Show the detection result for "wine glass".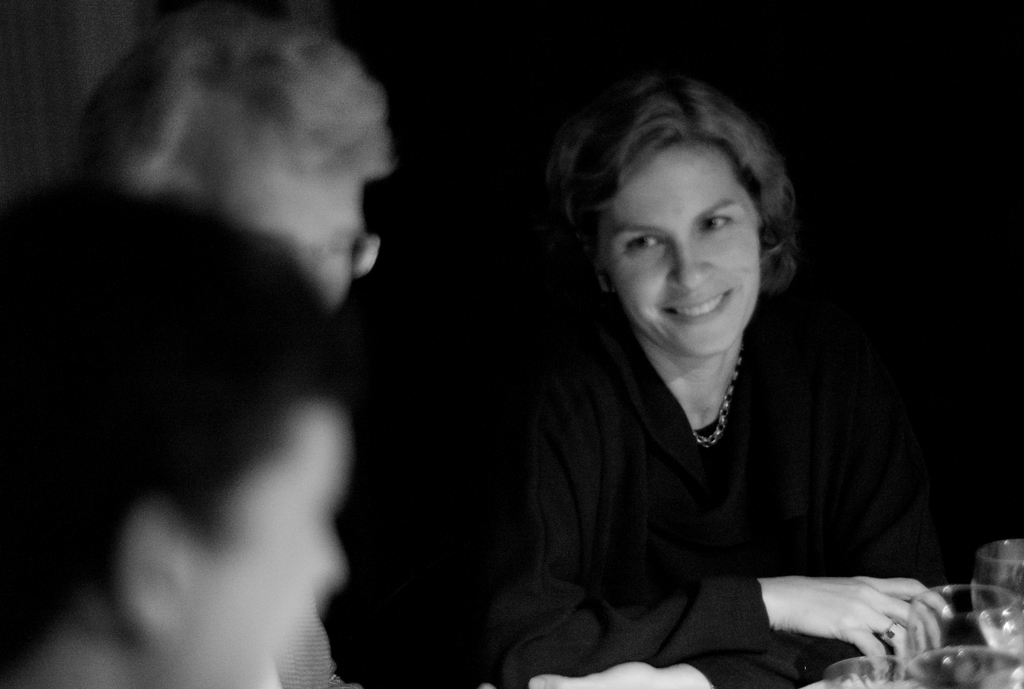
904:583:1021:688.
